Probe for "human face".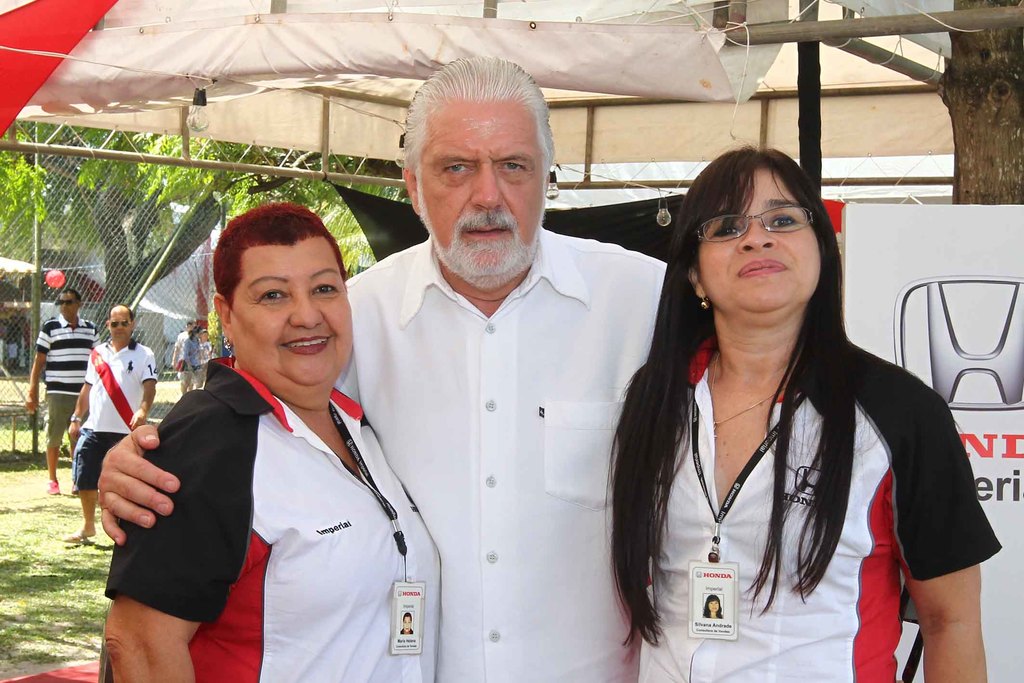
Probe result: bbox=[58, 290, 79, 317].
